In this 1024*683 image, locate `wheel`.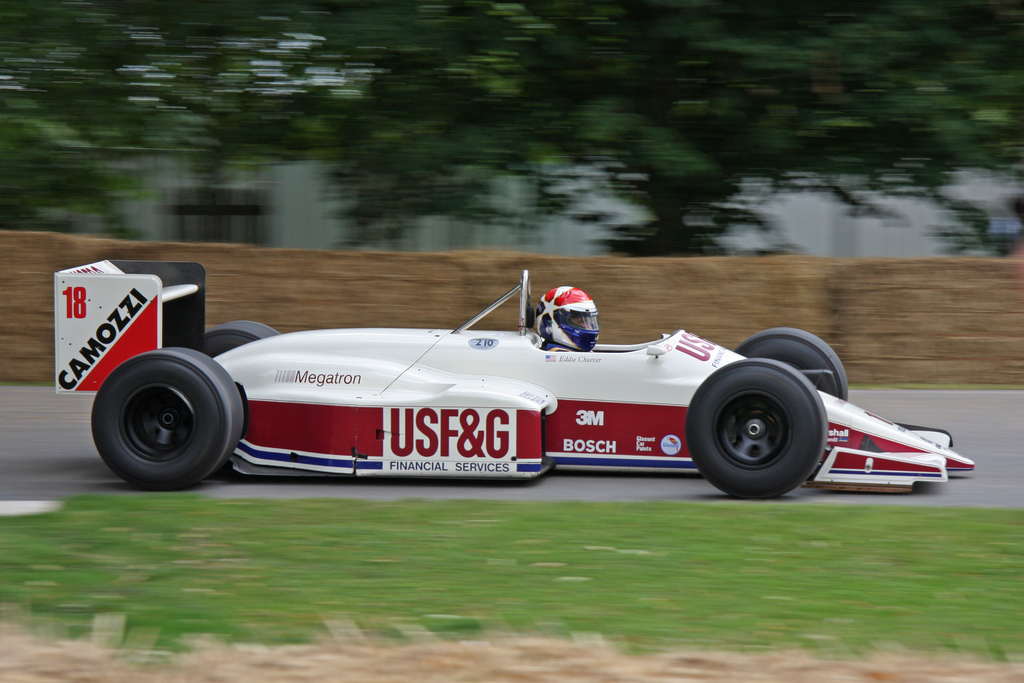
Bounding box: bbox=[89, 350, 240, 486].
